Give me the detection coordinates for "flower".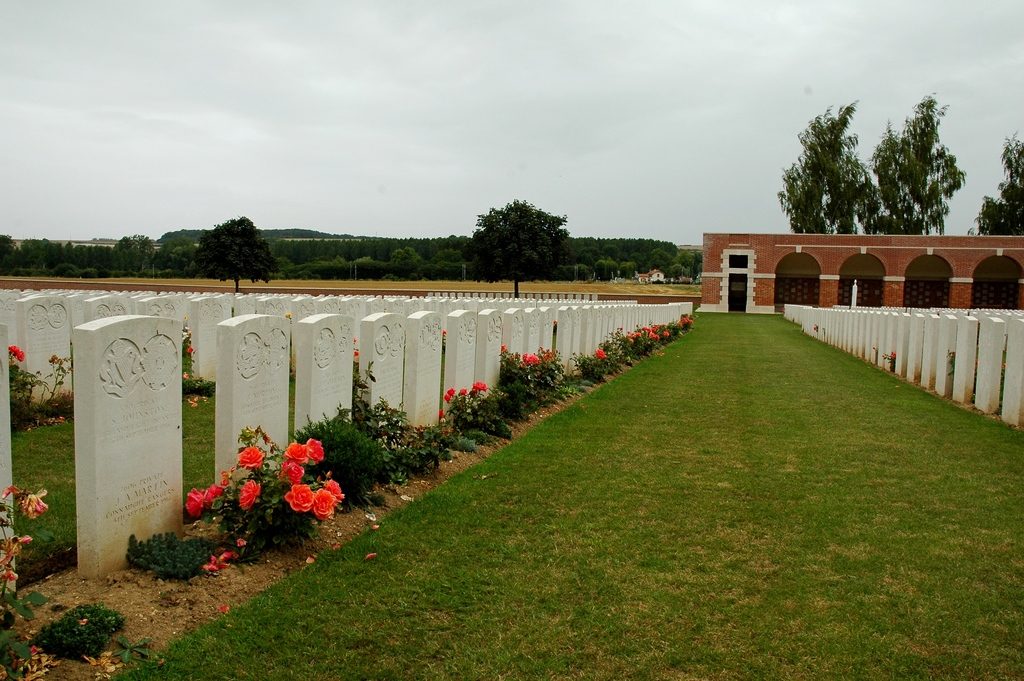
238,448,266,469.
